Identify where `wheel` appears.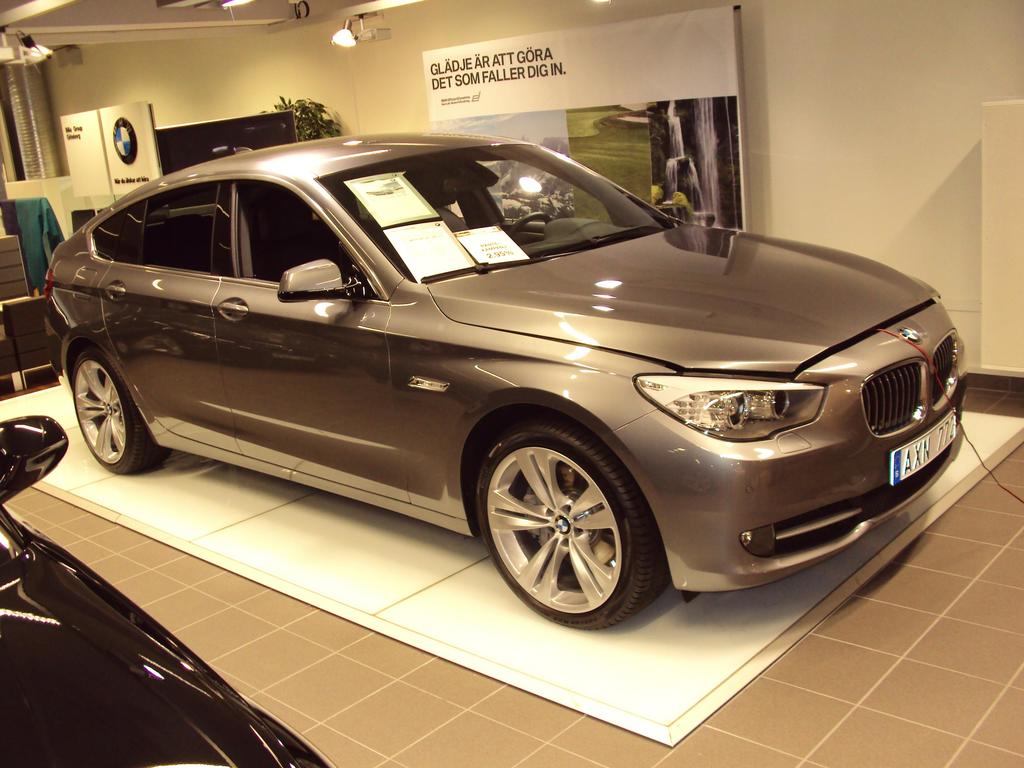
Appears at region(470, 414, 654, 628).
